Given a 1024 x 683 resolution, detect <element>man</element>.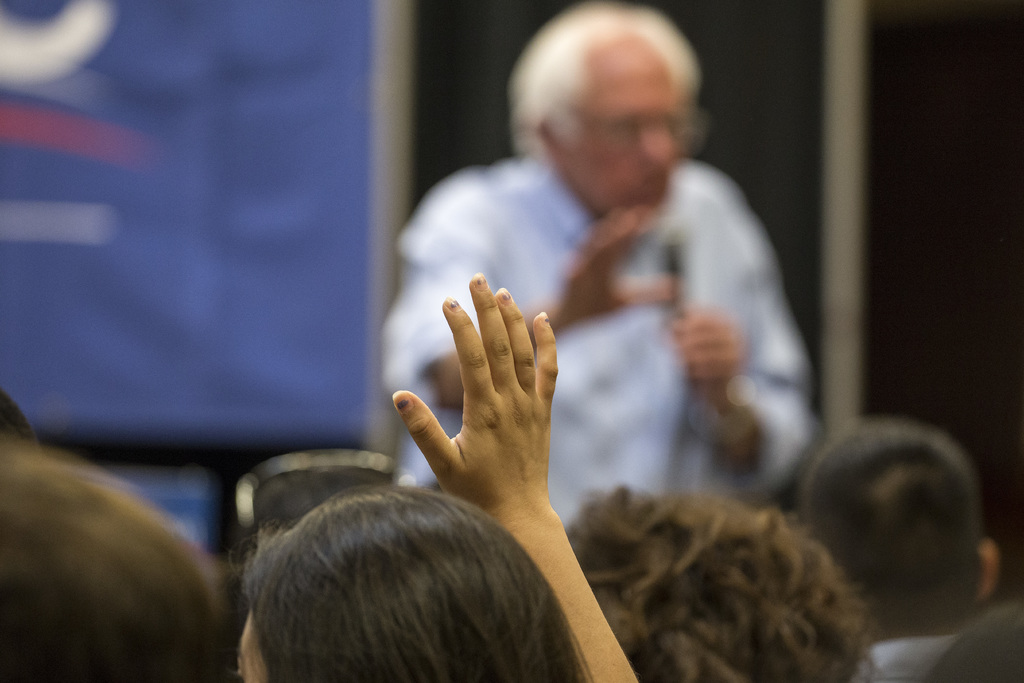
region(413, 37, 840, 548).
